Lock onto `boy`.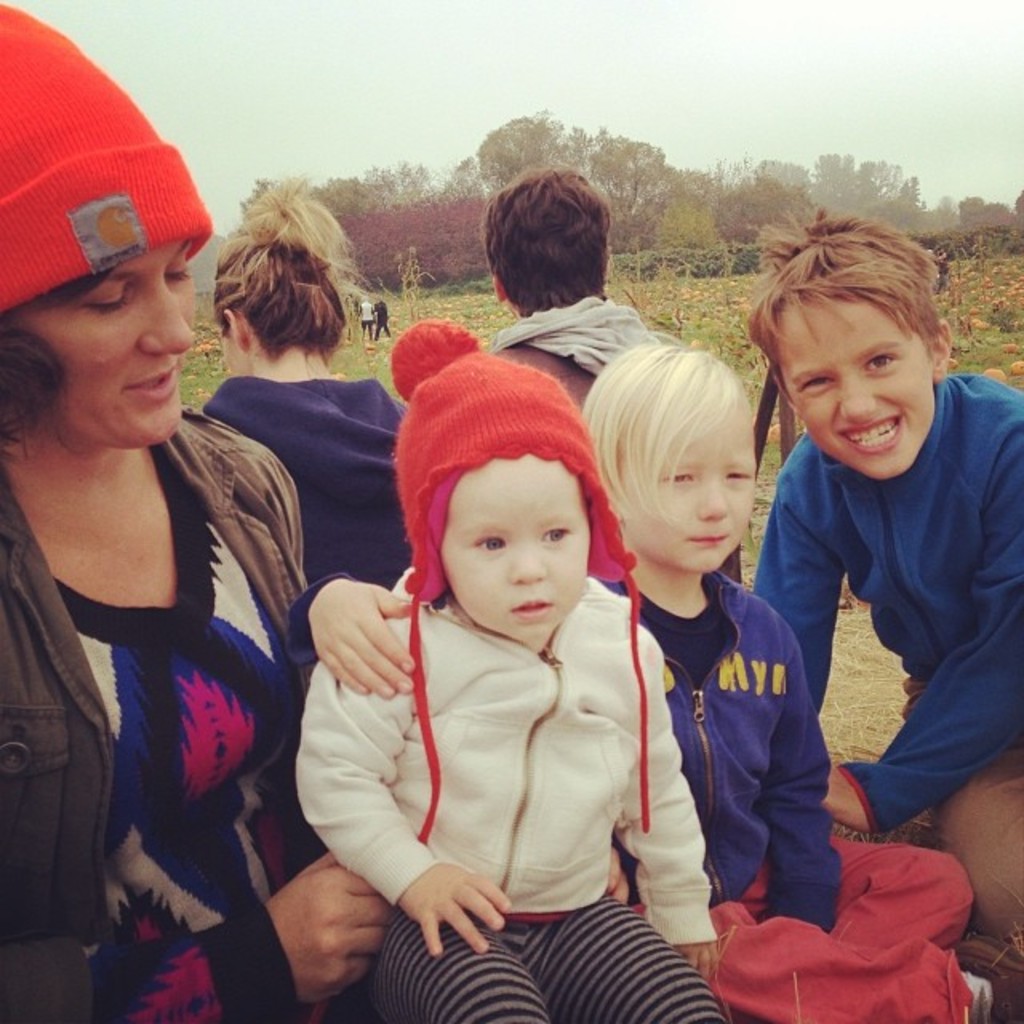
Locked: Rect(298, 320, 717, 1022).
